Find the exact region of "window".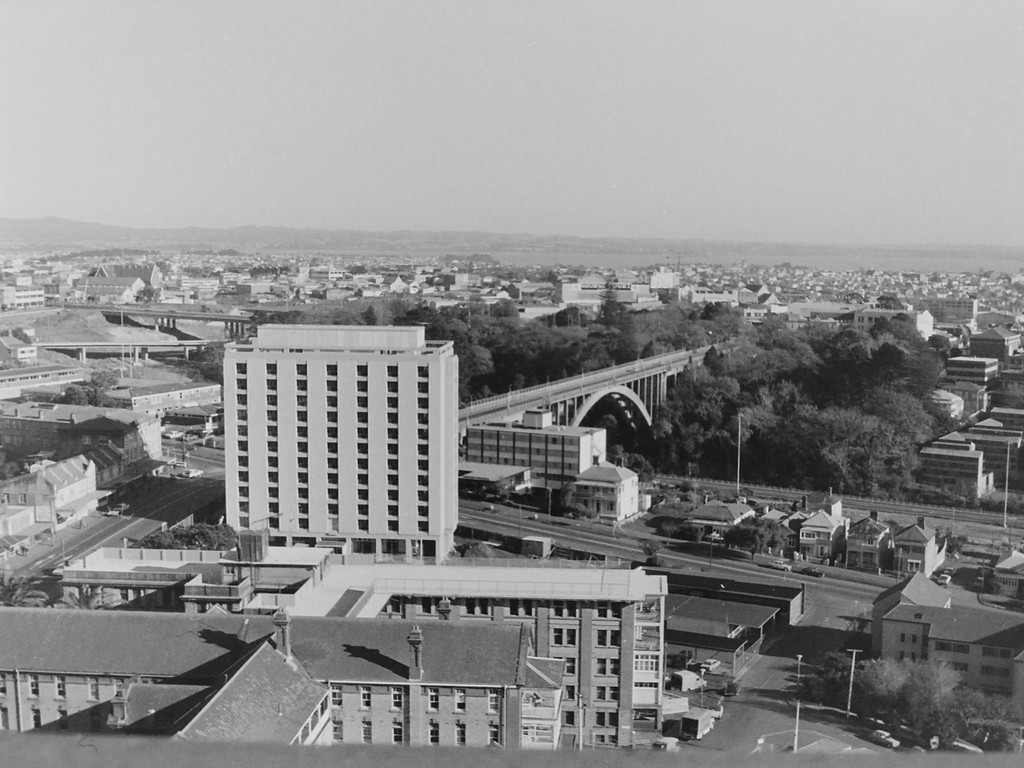
Exact region: <box>595,687,622,706</box>.
